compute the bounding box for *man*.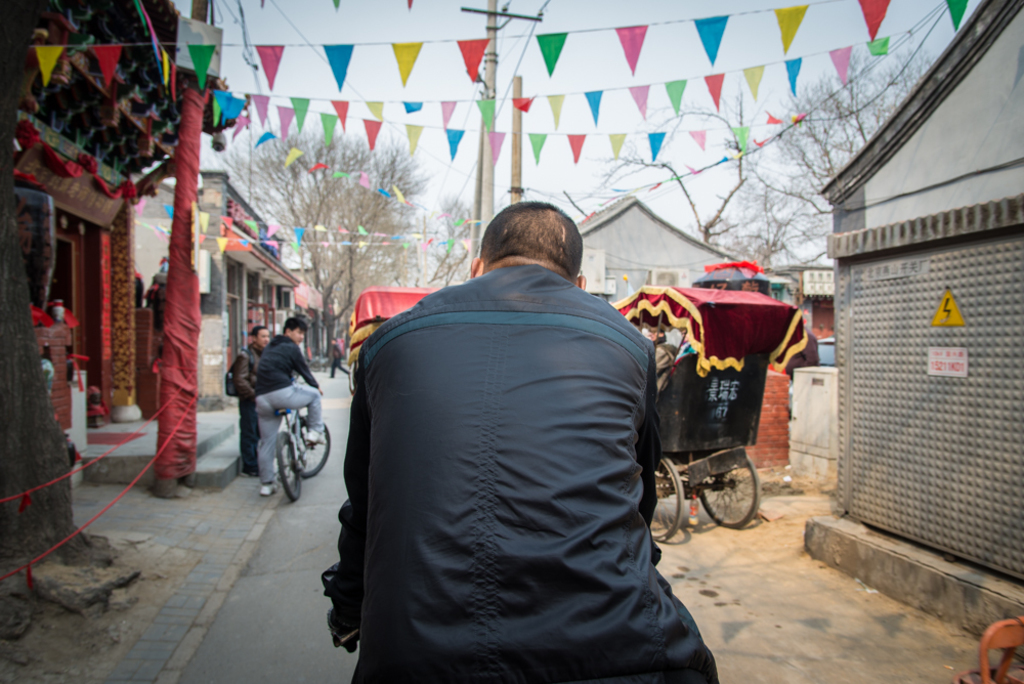
box(252, 316, 326, 498).
